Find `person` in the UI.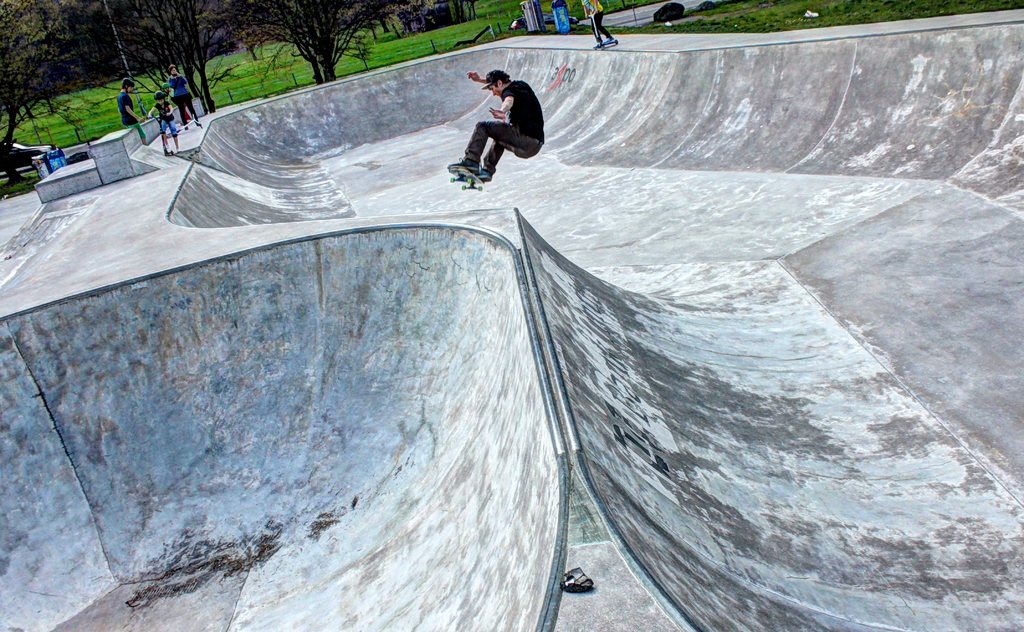
UI element at [left=145, top=100, right=177, bottom=152].
